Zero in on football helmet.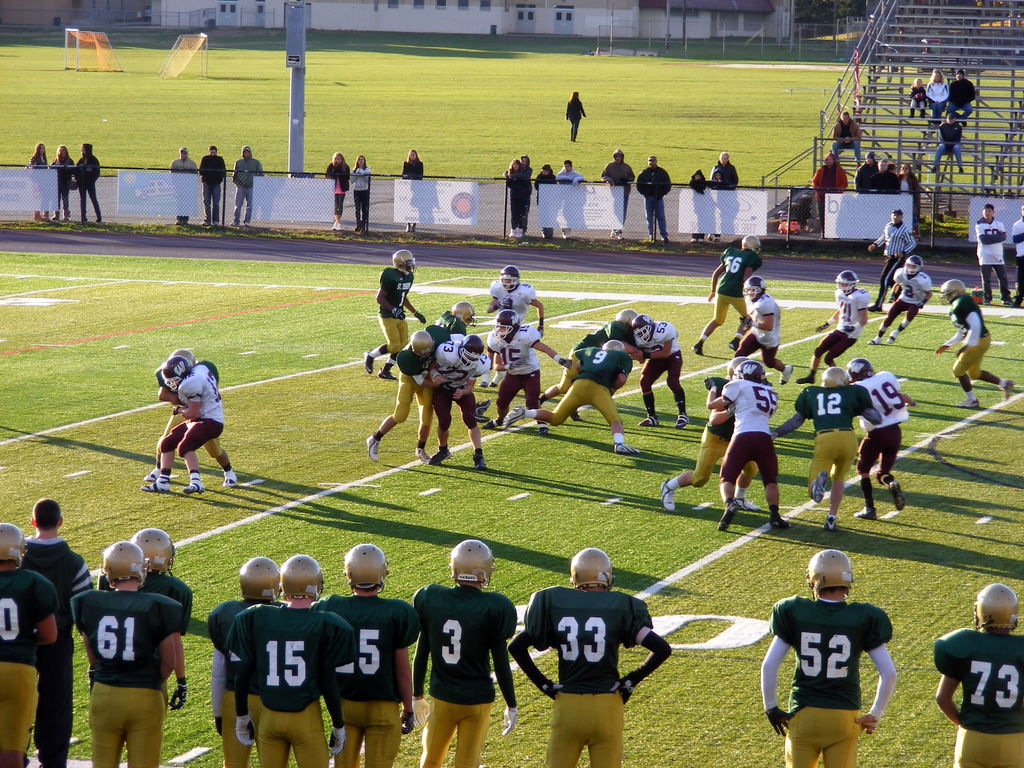
Zeroed in: 390,248,415,274.
